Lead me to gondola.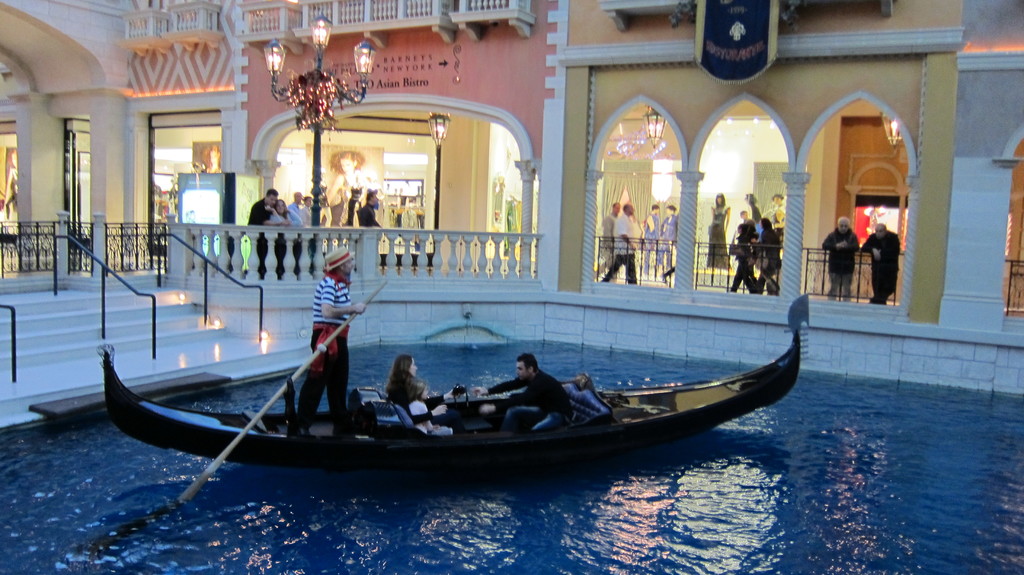
Lead to bbox=(99, 290, 810, 494).
